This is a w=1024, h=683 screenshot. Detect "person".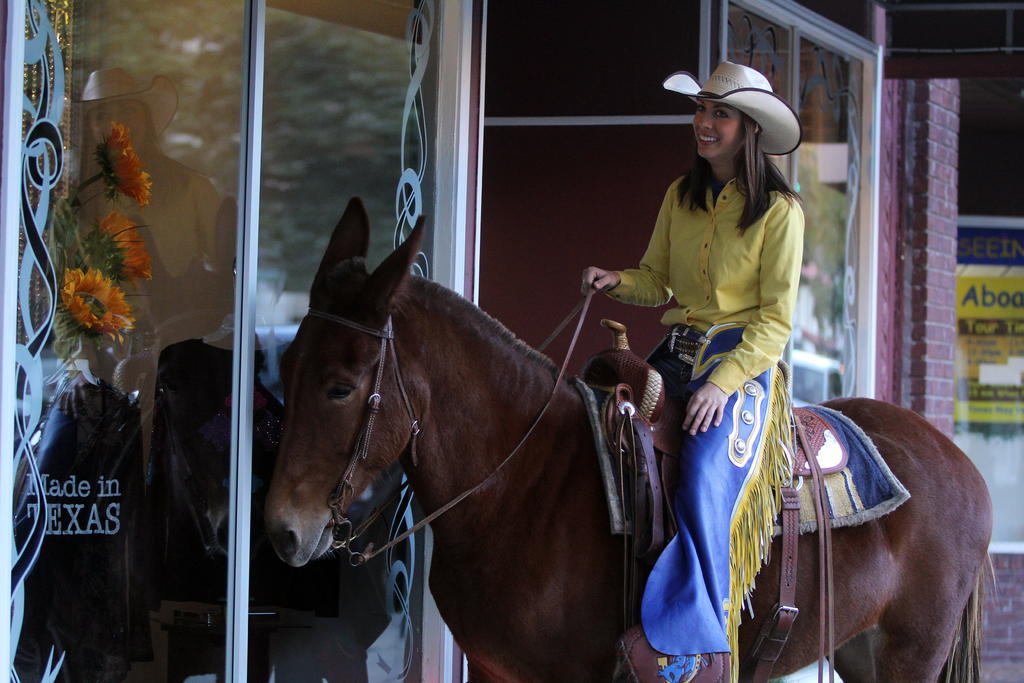
(left=601, top=74, right=836, bottom=614).
